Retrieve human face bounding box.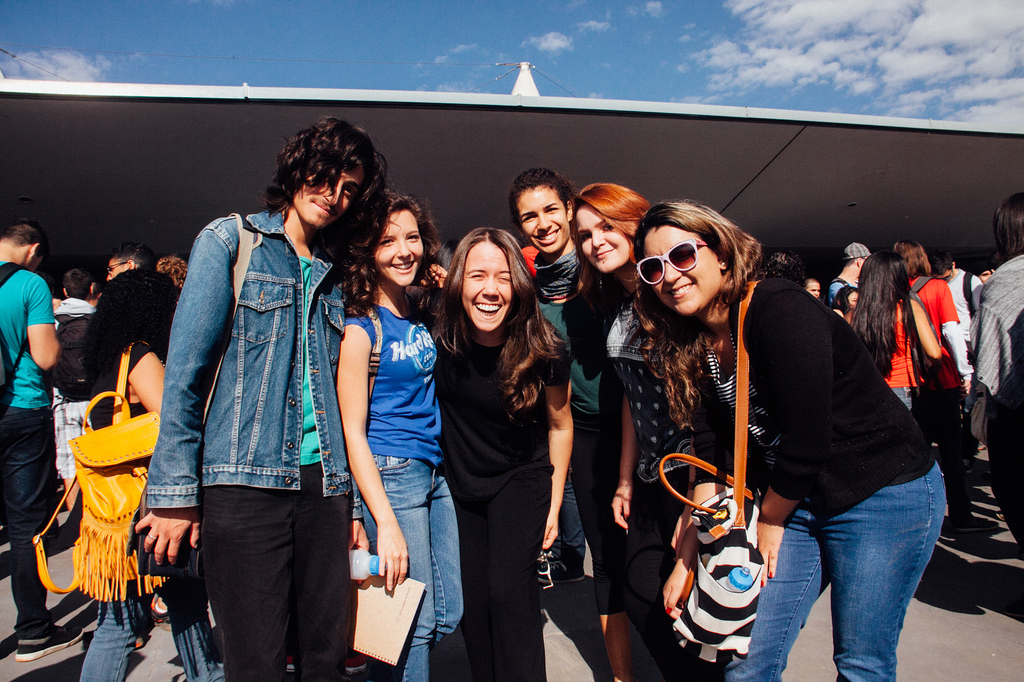
Bounding box: 374:214:425:288.
